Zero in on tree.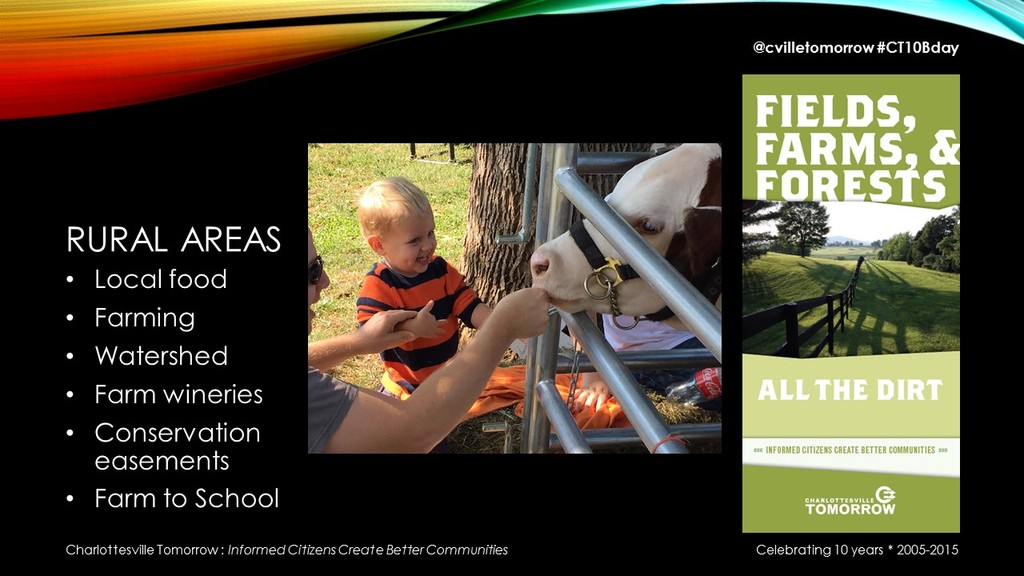
Zeroed in: Rect(432, 140, 670, 454).
